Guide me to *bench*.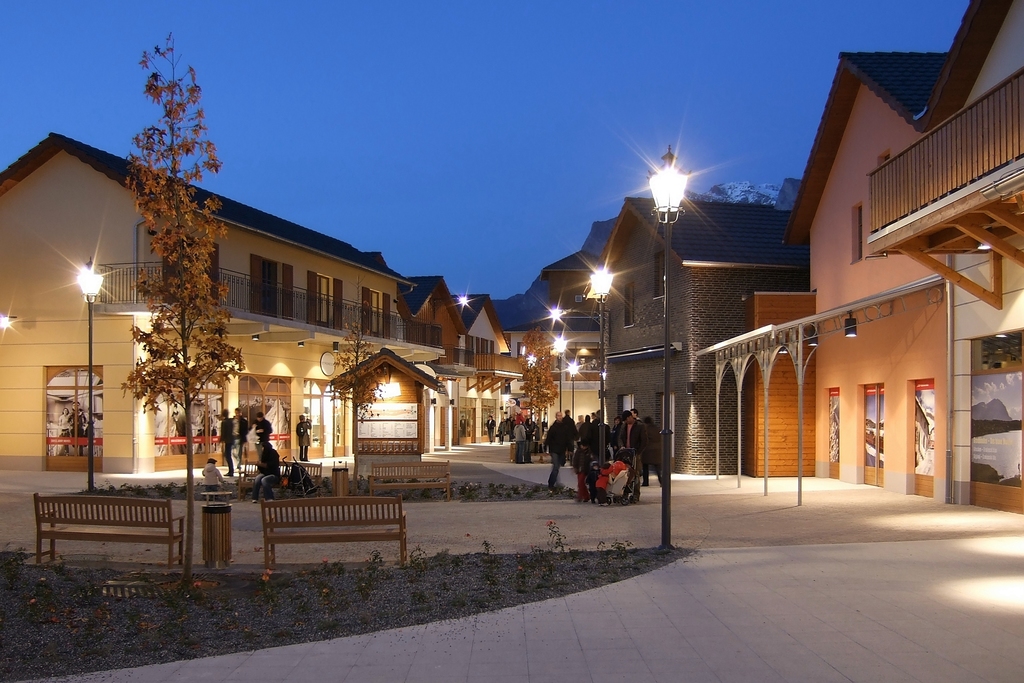
Guidance: <bbox>255, 505, 411, 563</bbox>.
